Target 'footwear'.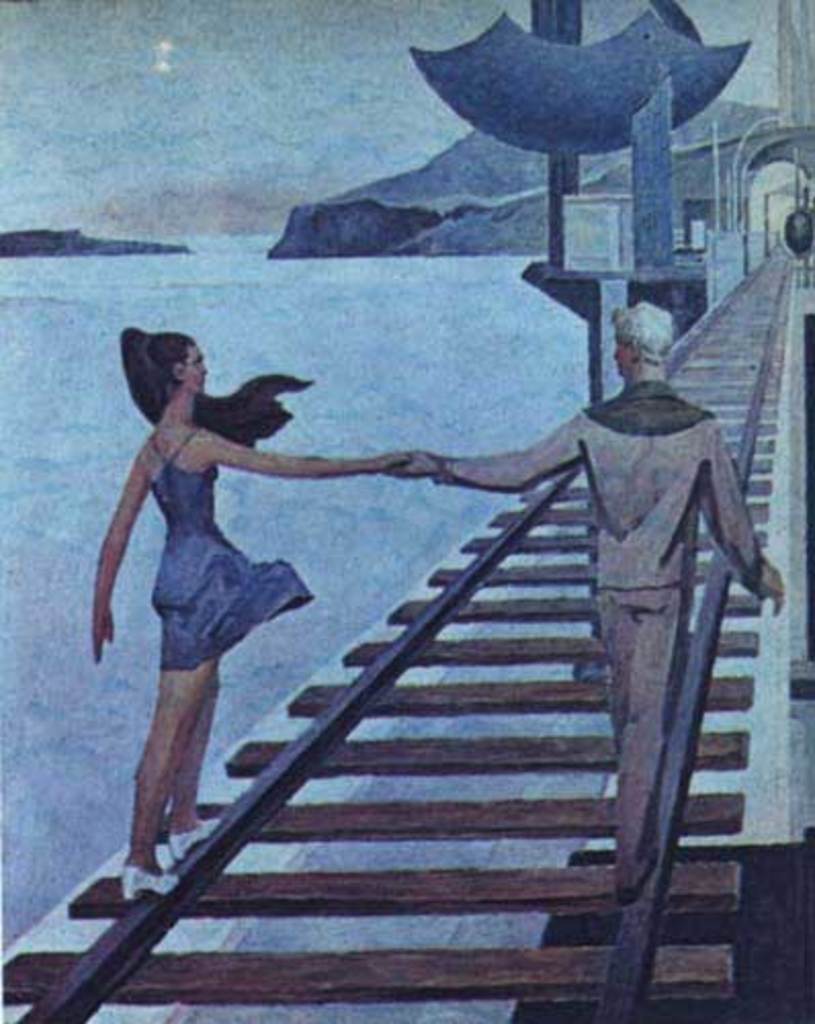
Target region: region(168, 815, 219, 868).
